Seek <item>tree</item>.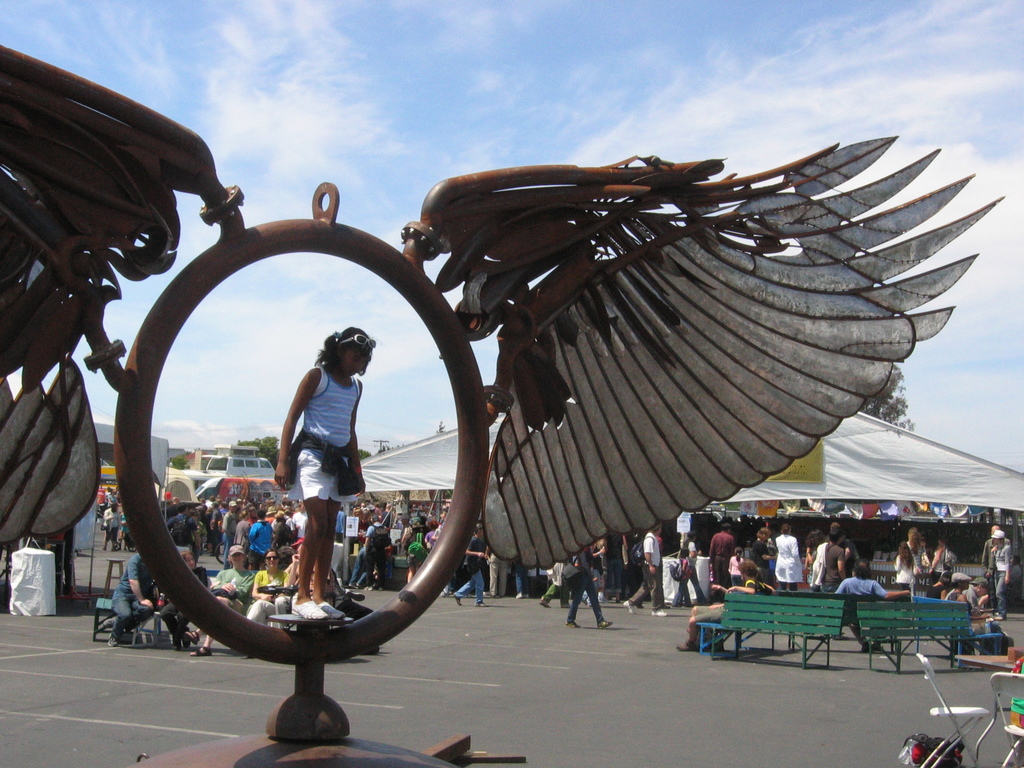
(435,419,449,435).
